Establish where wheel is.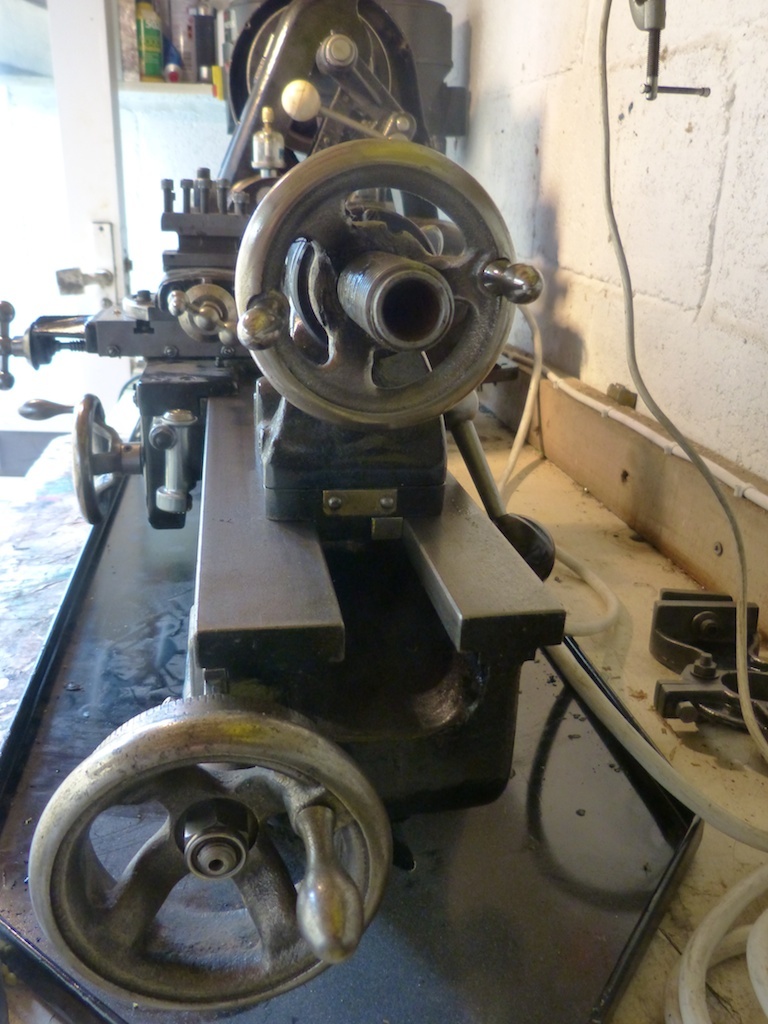
Established at rect(233, 135, 515, 433).
